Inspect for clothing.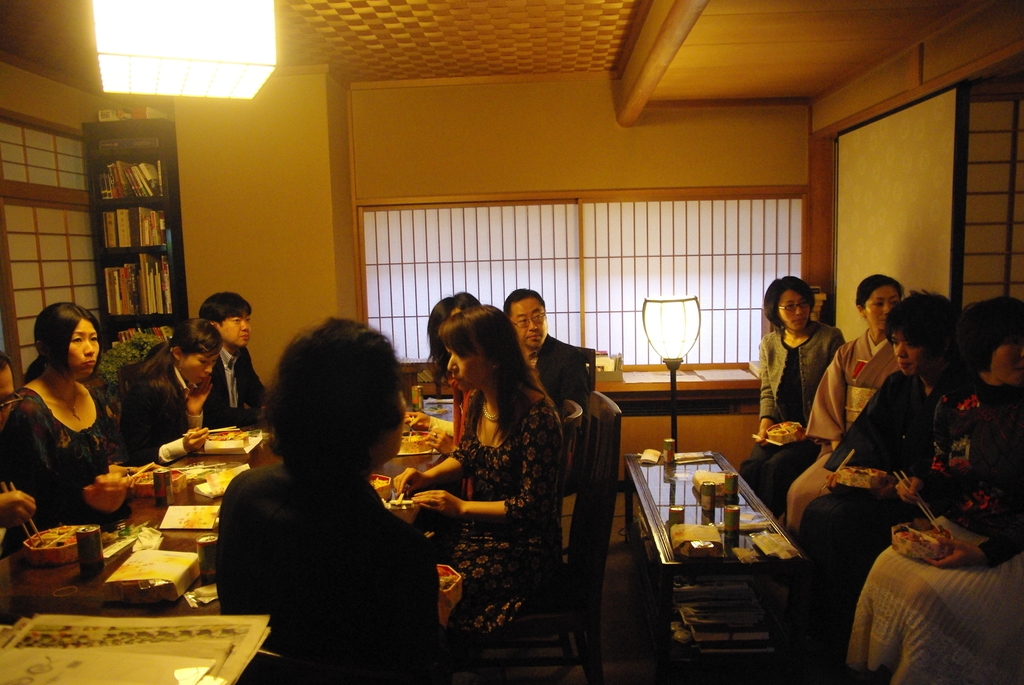
Inspection: <region>115, 342, 202, 455</region>.
